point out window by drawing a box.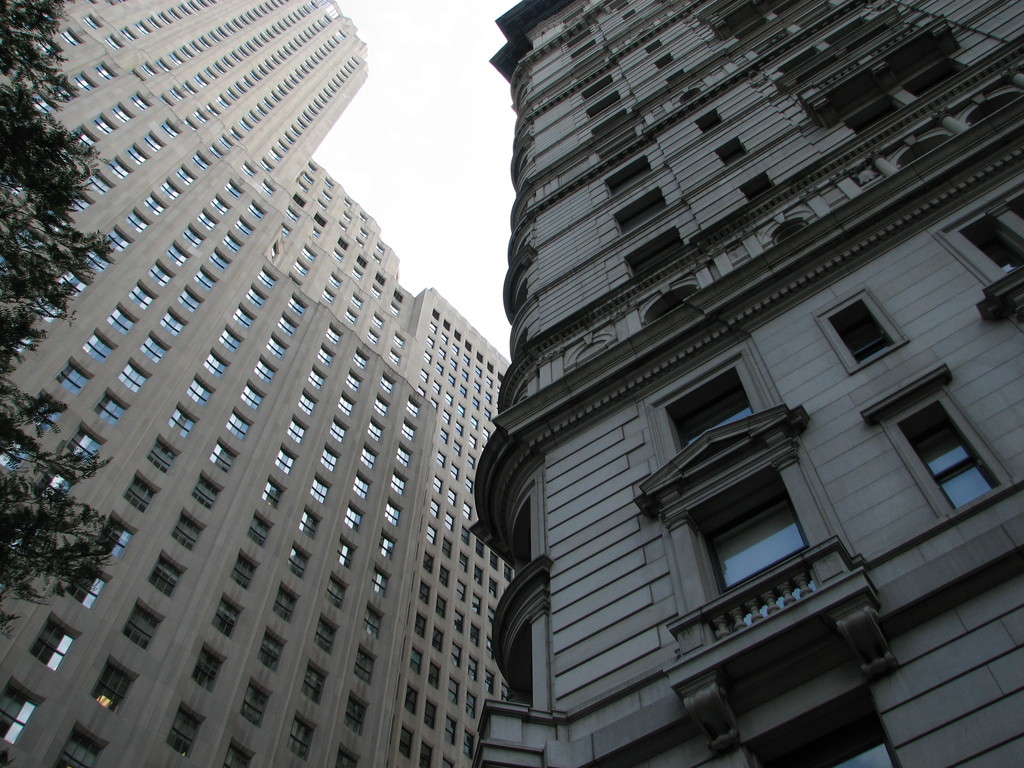
(x1=740, y1=172, x2=772, y2=204).
